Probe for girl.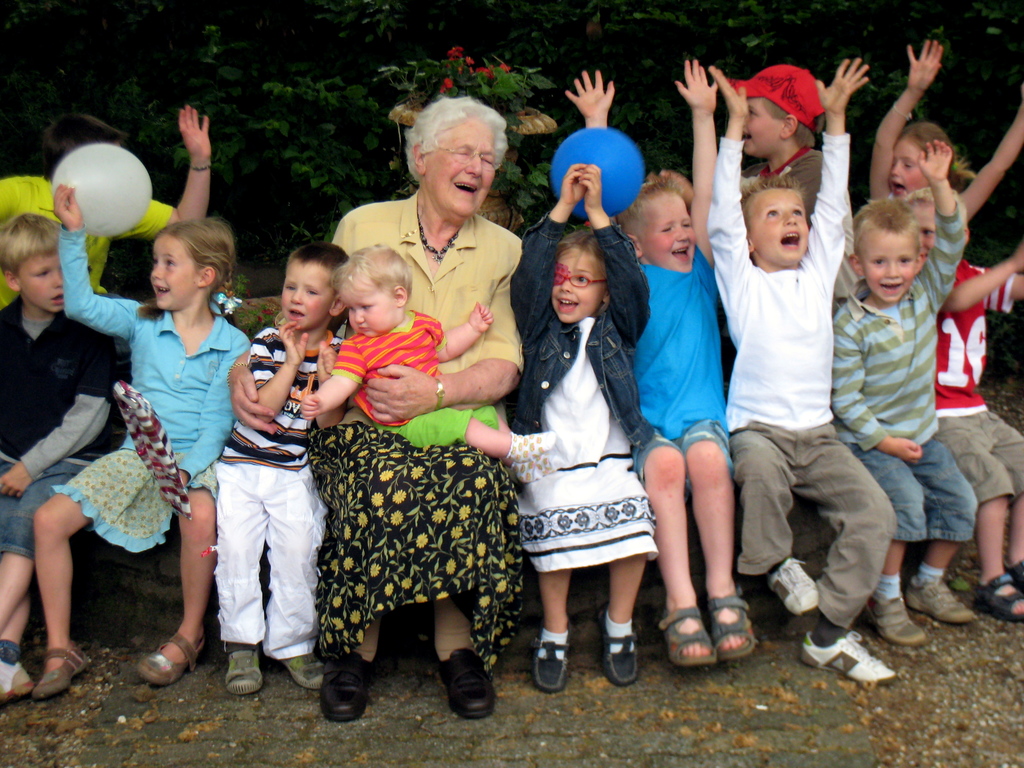
Probe result: pyautogui.locateOnScreen(508, 162, 662, 692).
